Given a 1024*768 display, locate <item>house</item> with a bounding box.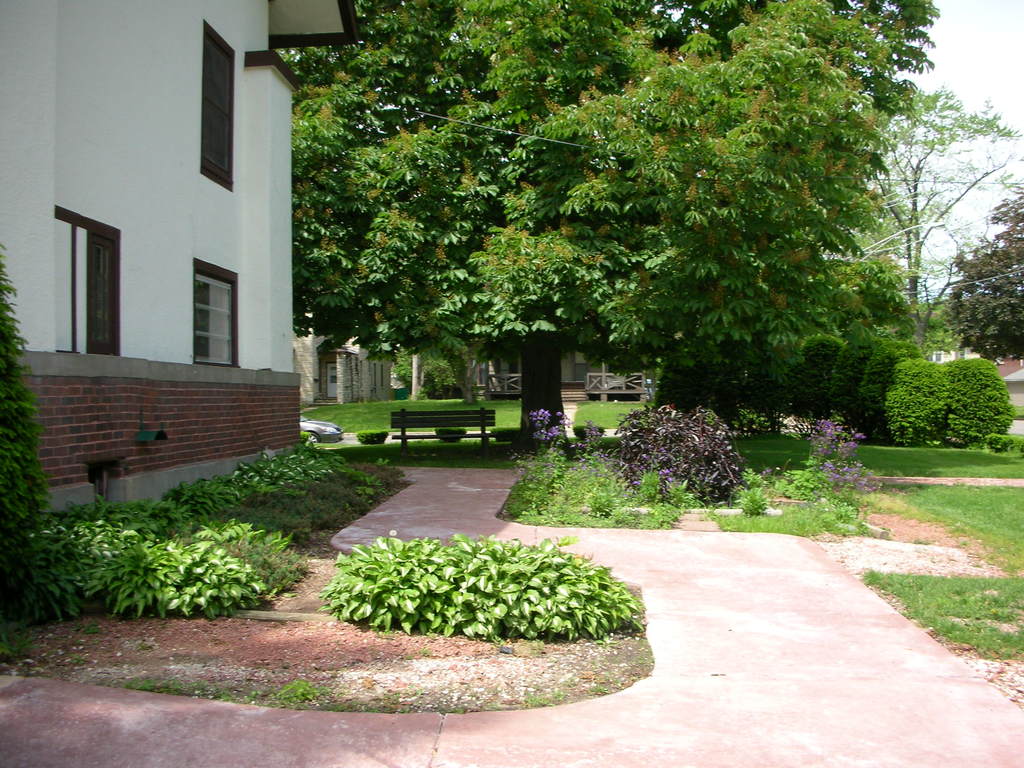
Located: x1=0, y1=0, x2=364, y2=524.
